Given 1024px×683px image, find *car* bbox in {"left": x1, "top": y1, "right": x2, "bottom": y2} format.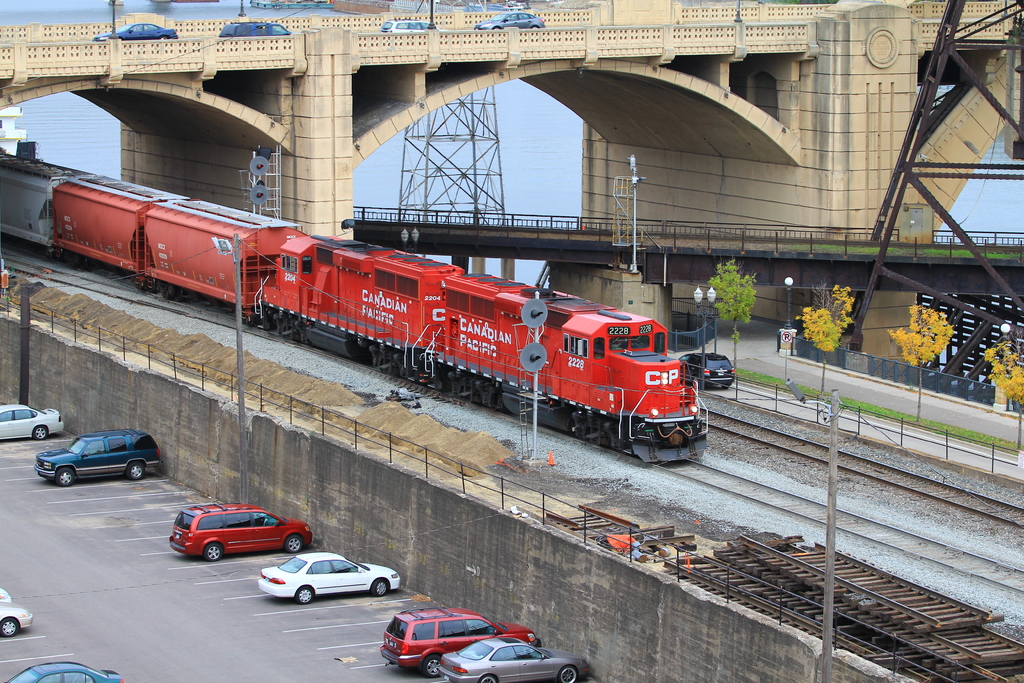
{"left": 471, "top": 13, "right": 547, "bottom": 31}.
